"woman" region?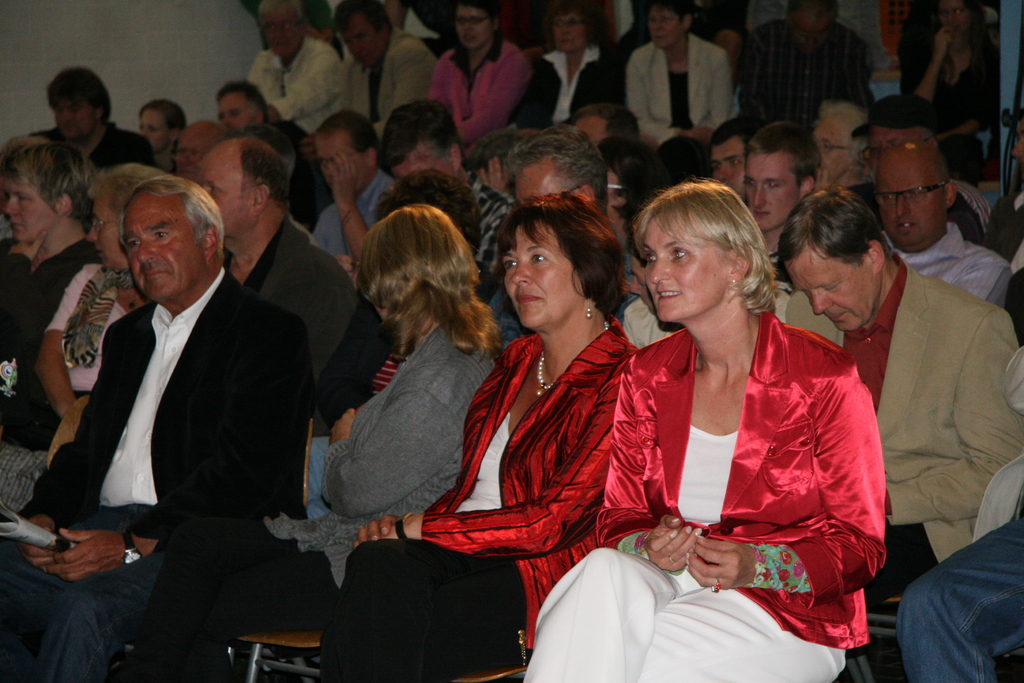
bbox=(0, 162, 175, 520)
